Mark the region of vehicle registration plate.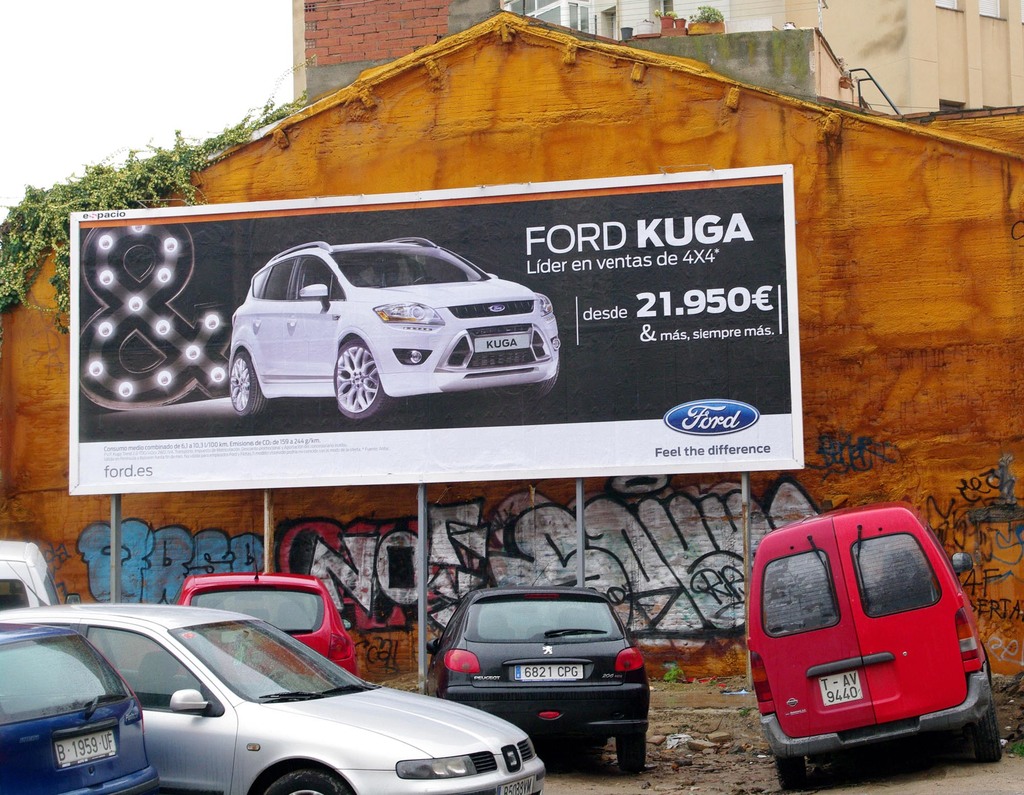
Region: select_region(513, 664, 583, 678).
